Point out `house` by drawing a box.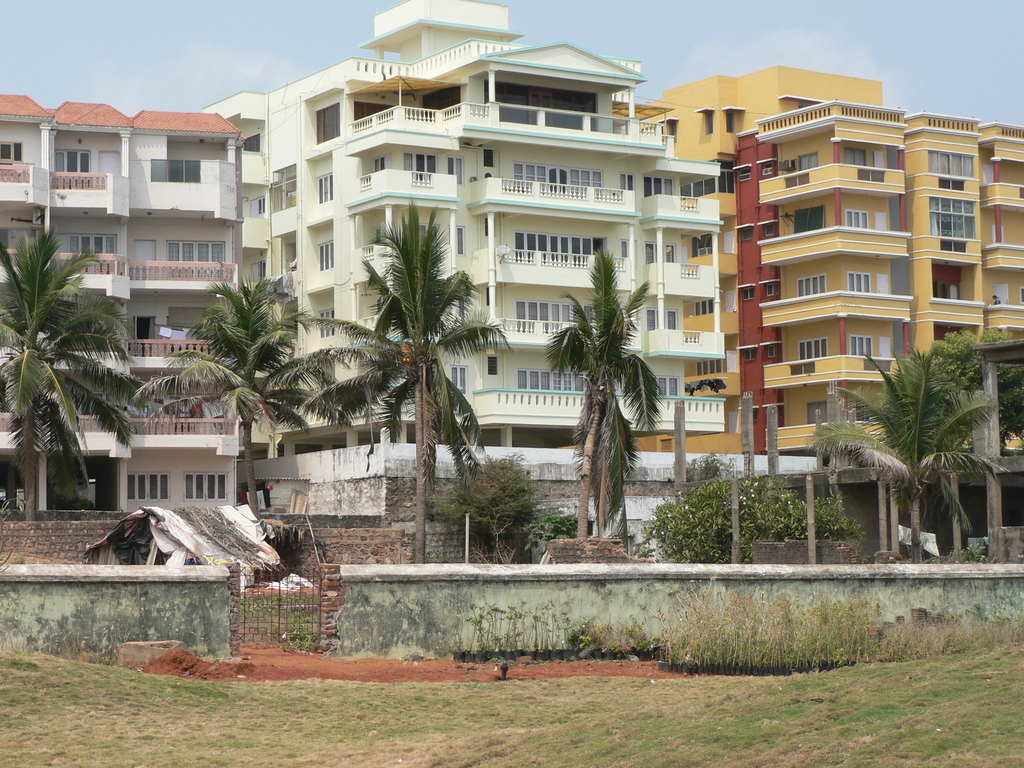
crop(131, 362, 241, 410).
